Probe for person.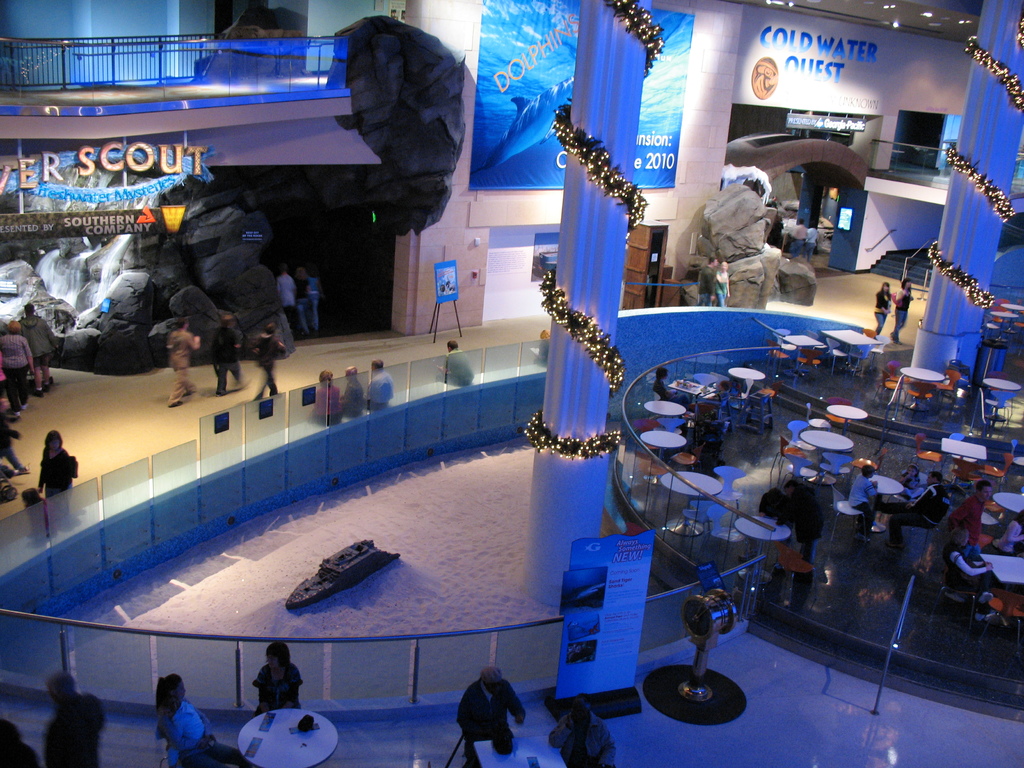
Probe result: Rect(890, 286, 915, 338).
